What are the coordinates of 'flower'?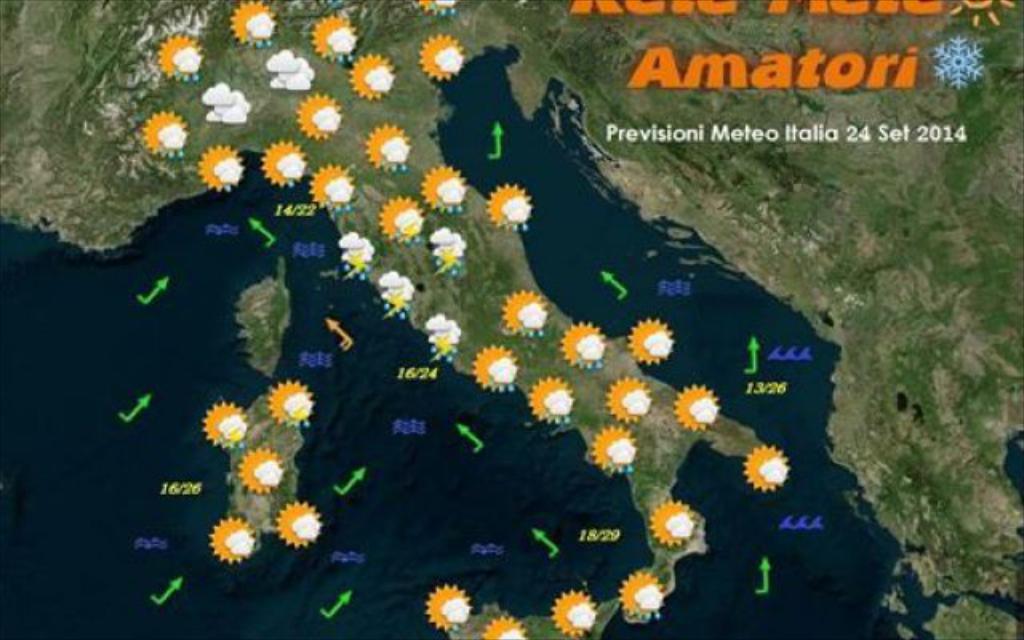
379/192/422/242.
